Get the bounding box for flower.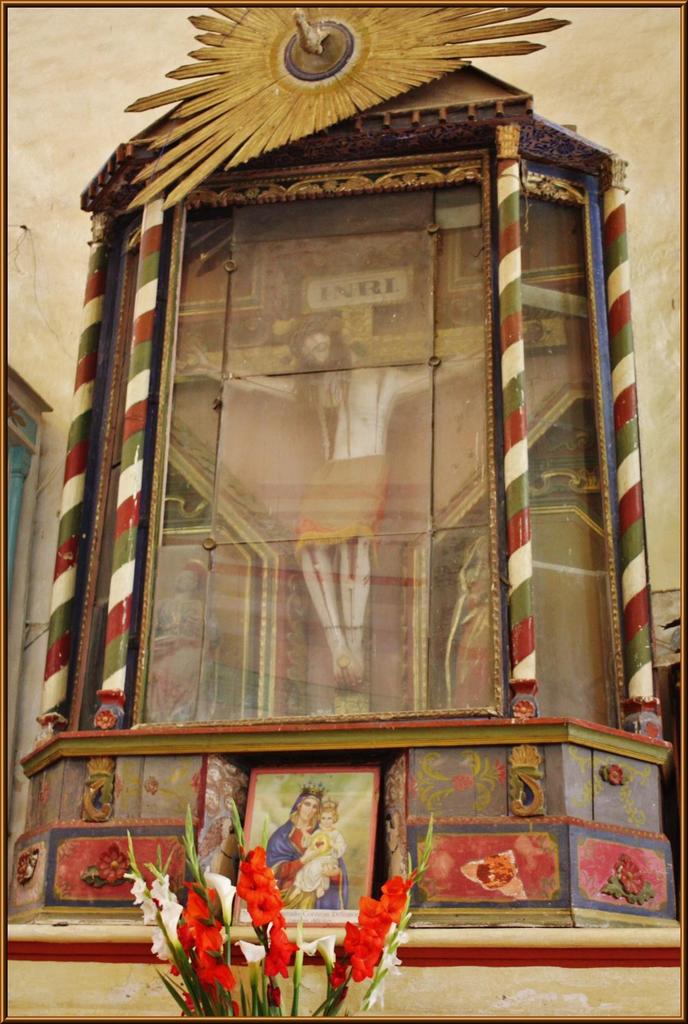
select_region(512, 699, 533, 722).
